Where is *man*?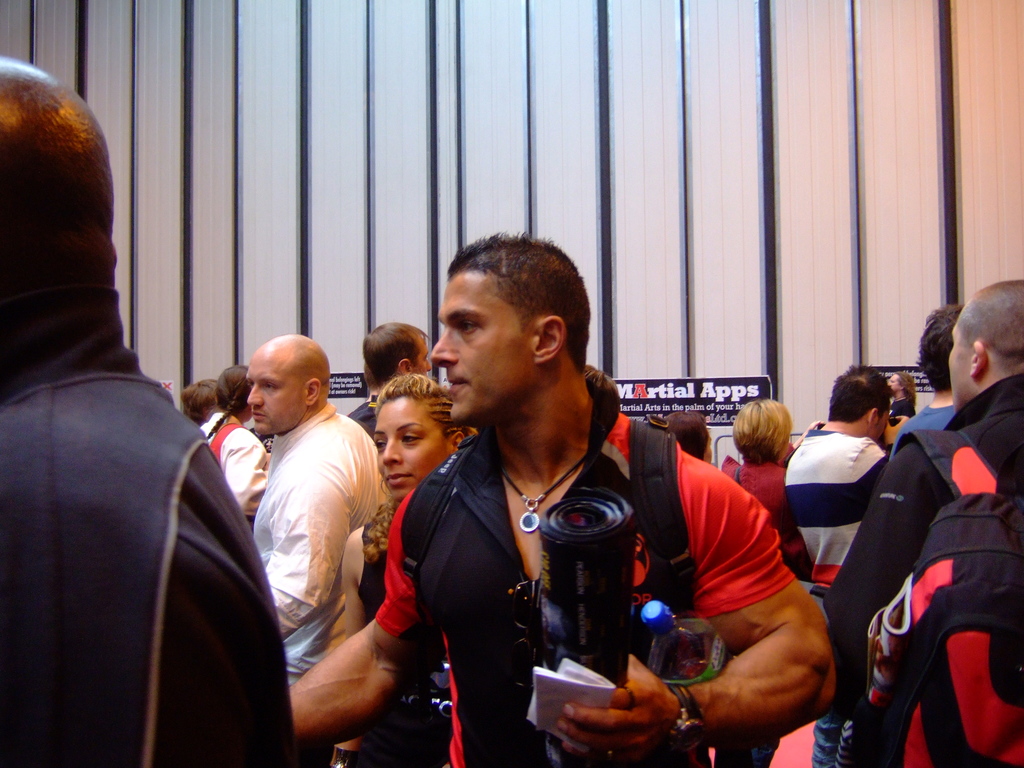
819 278 1023 767.
